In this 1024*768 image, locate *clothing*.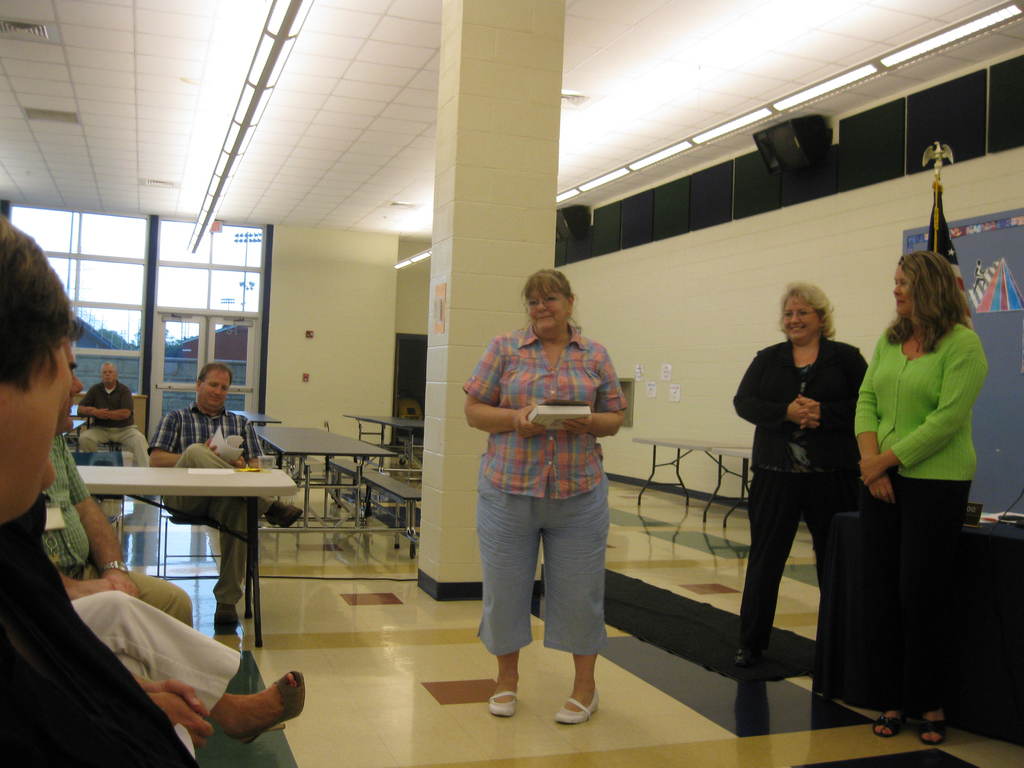
Bounding box: detection(68, 381, 161, 471).
